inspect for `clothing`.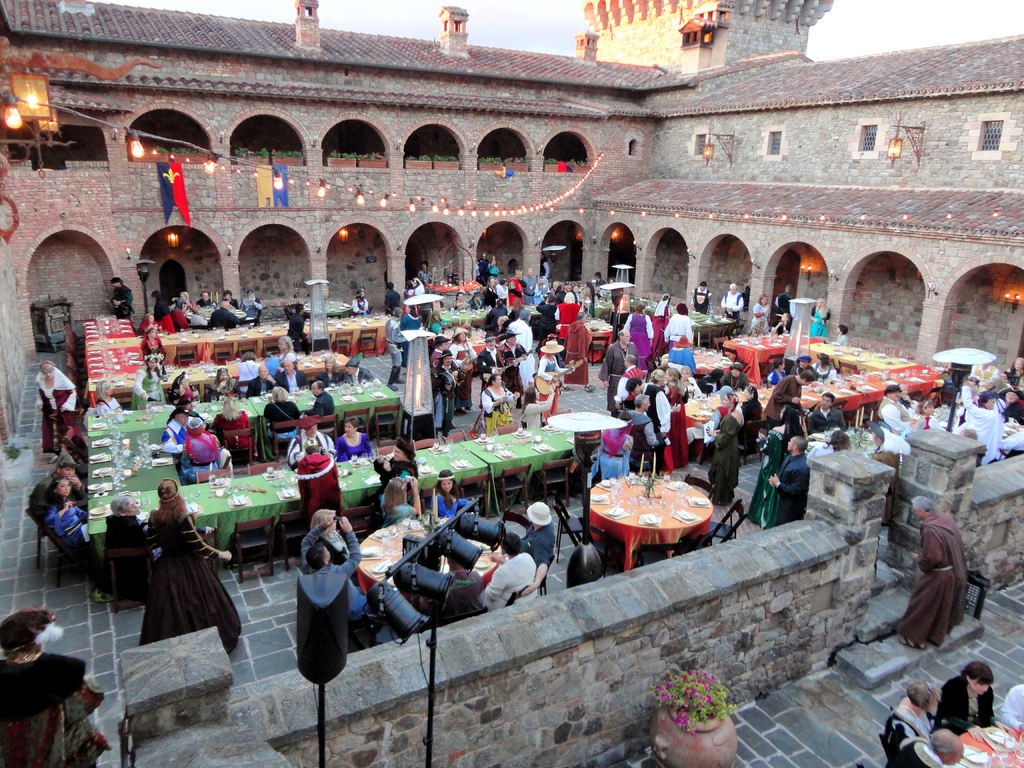
Inspection: 257,372,279,388.
